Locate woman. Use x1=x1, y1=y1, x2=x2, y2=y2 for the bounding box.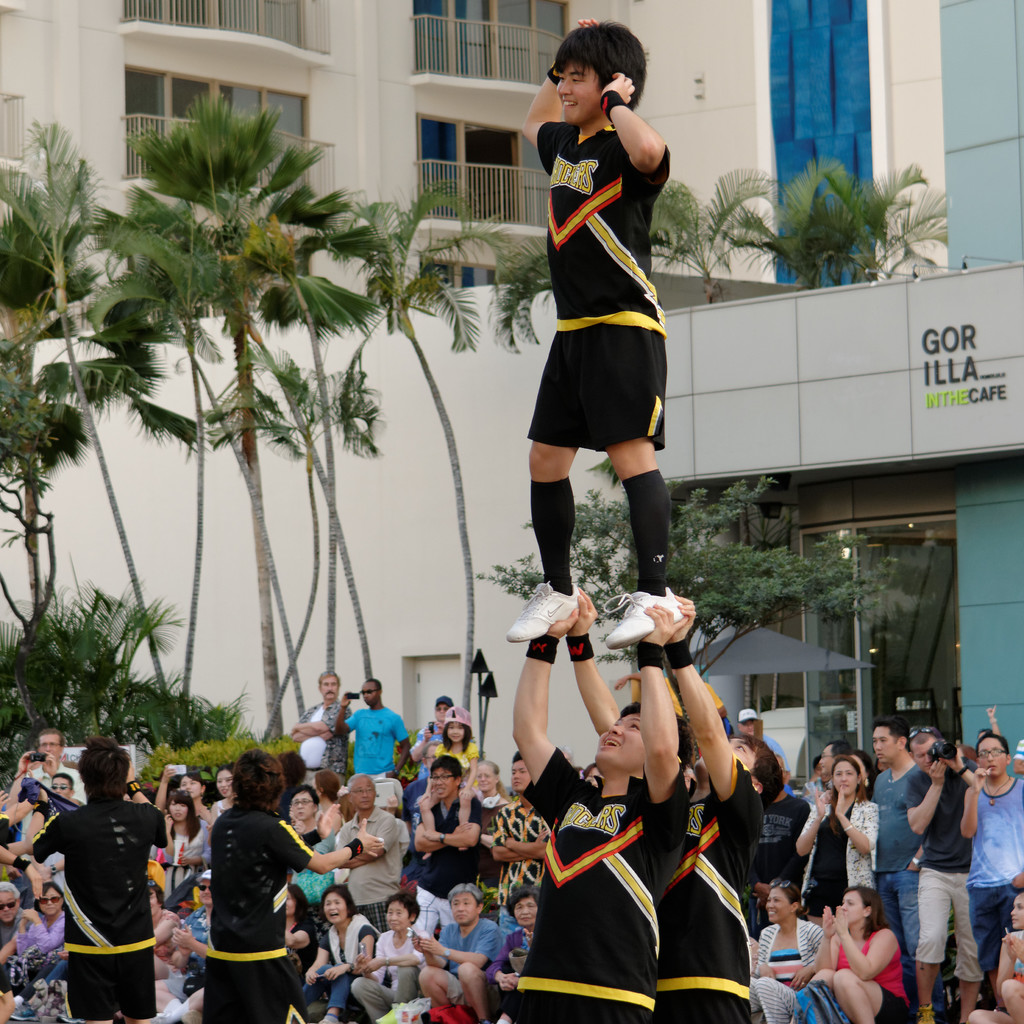
x1=152, y1=764, x2=216, y2=819.
